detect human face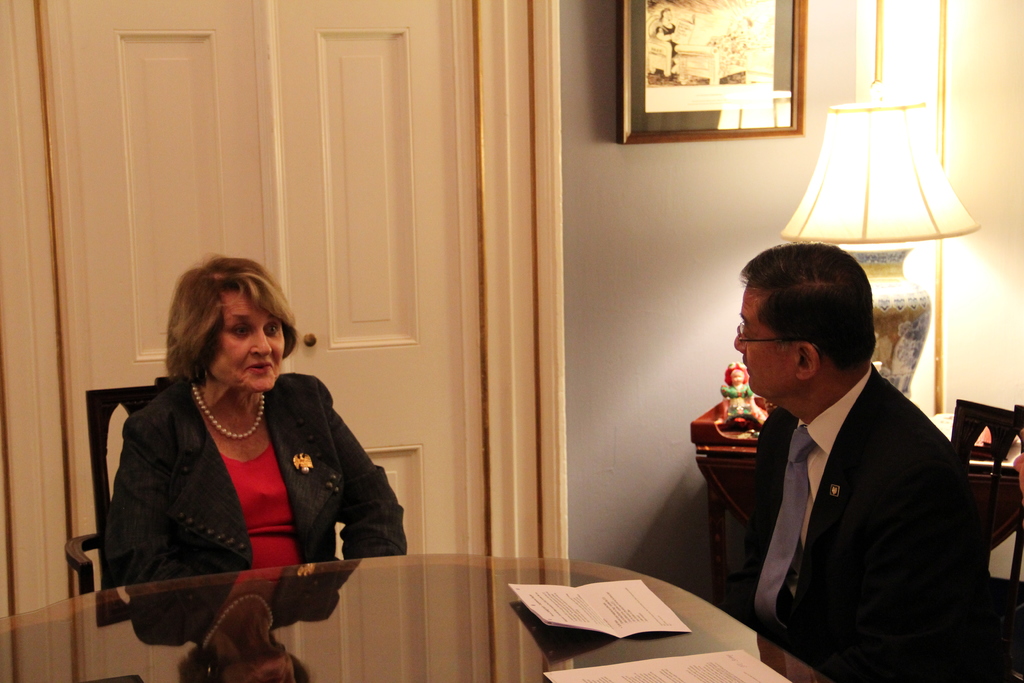
region(199, 292, 292, 397)
